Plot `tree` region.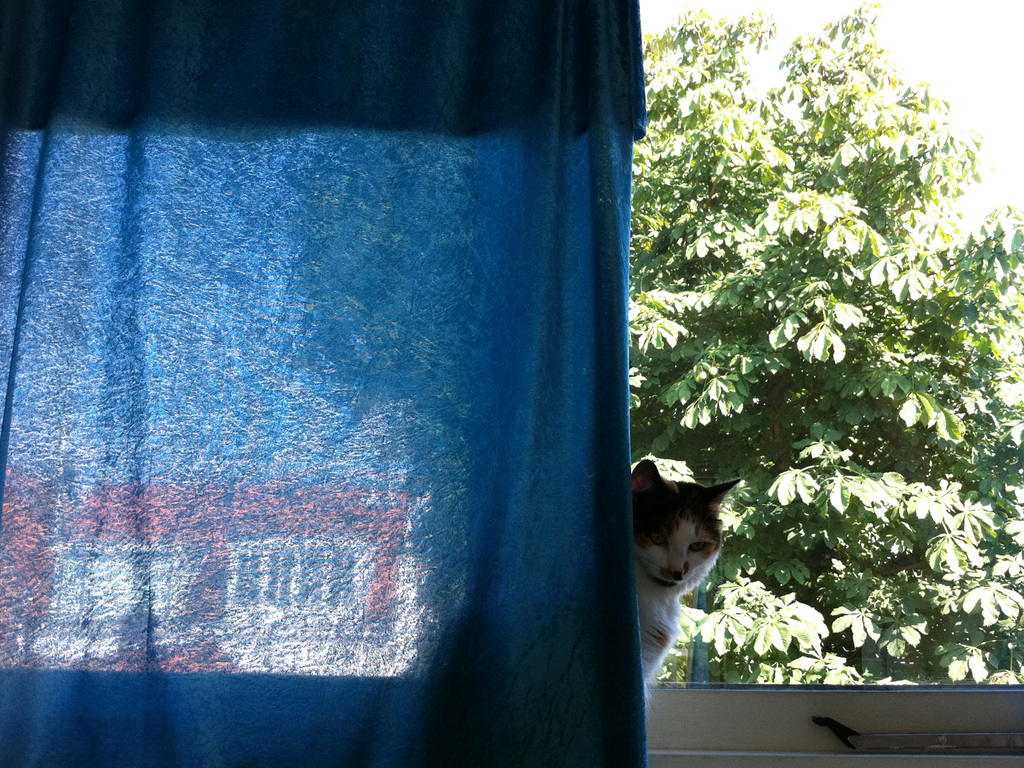
Plotted at 610:0:1021:689.
